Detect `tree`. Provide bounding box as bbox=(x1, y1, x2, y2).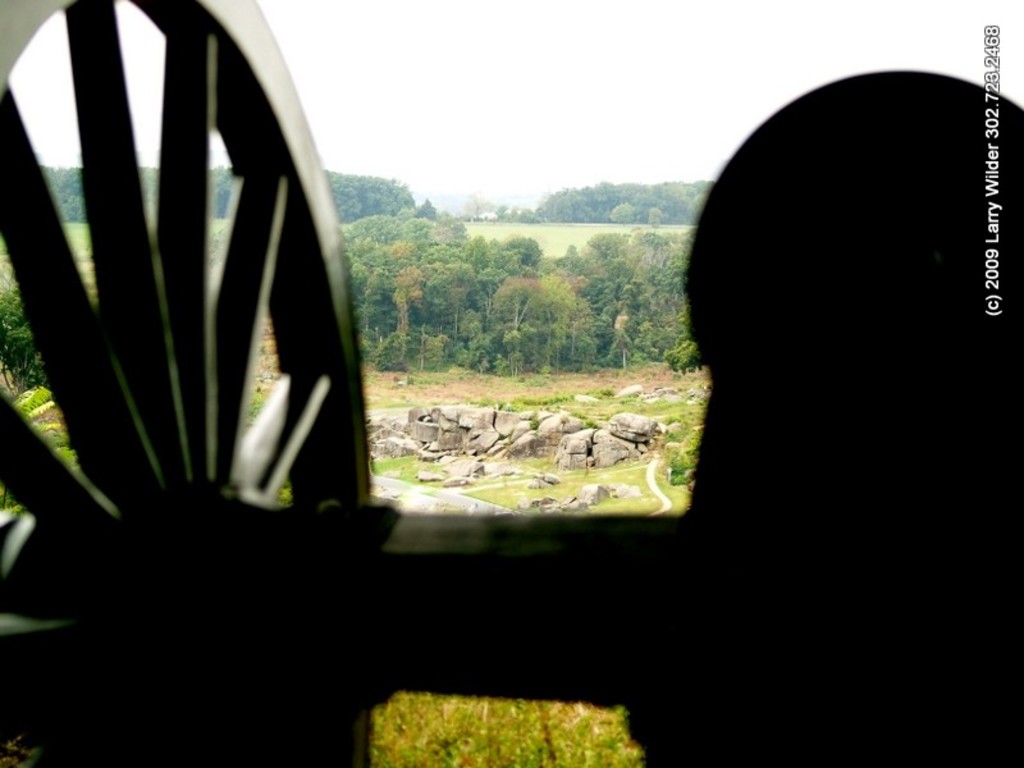
bbox=(214, 170, 230, 216).
